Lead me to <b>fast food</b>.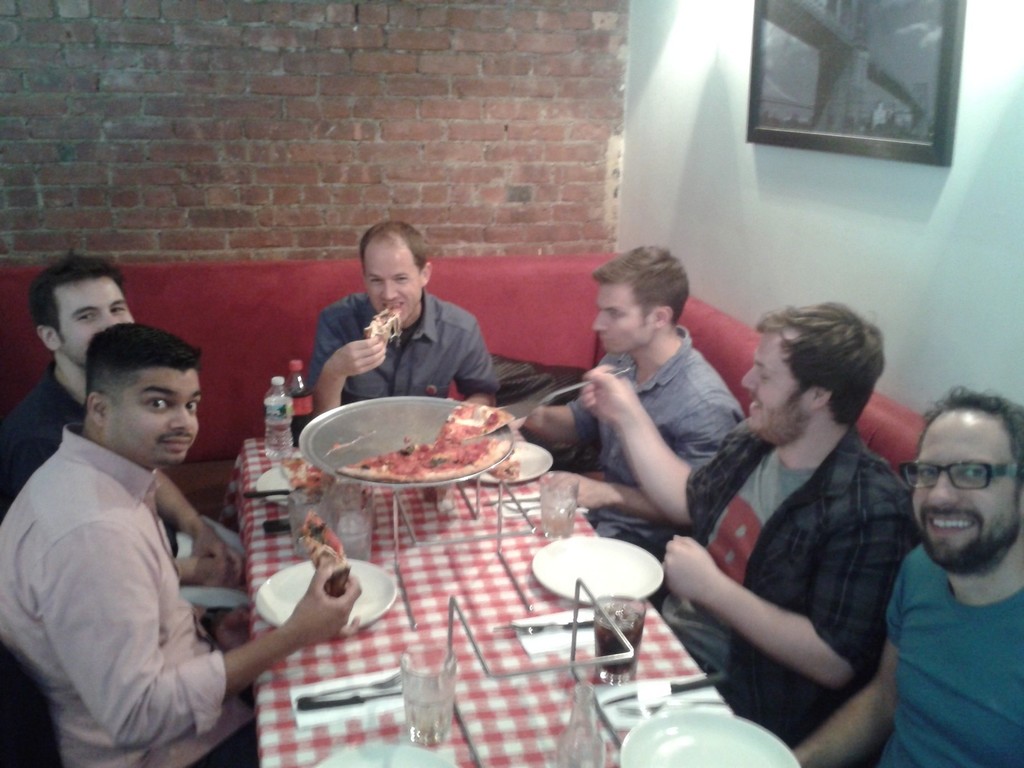
Lead to {"x1": 294, "y1": 512, "x2": 349, "y2": 597}.
